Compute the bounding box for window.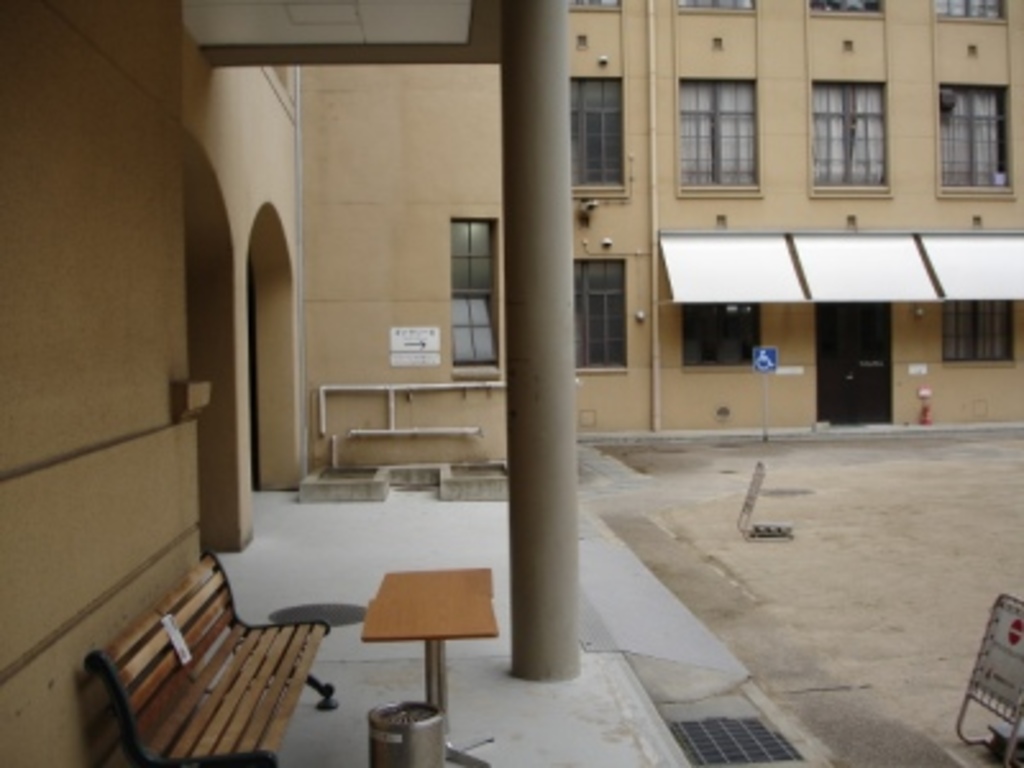
bbox=[817, 77, 899, 189].
